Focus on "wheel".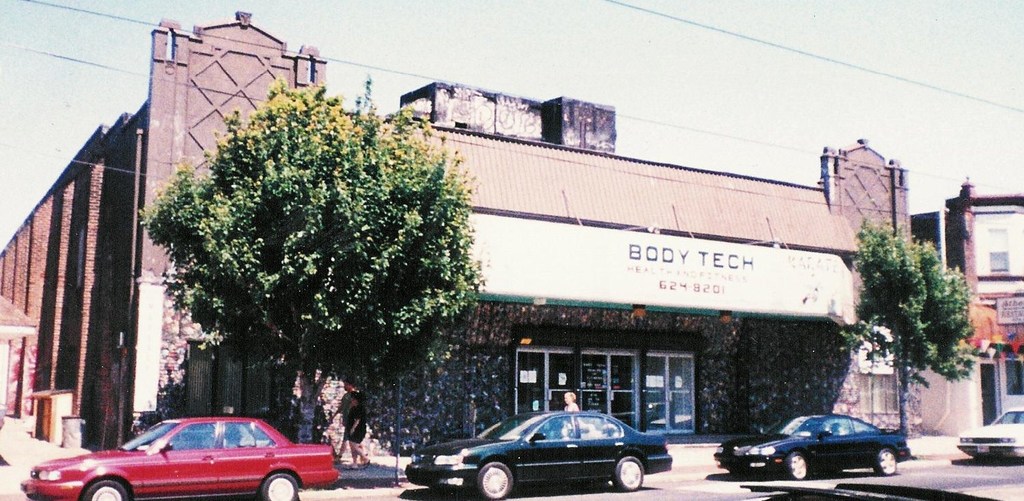
Focused at region(786, 452, 807, 480).
